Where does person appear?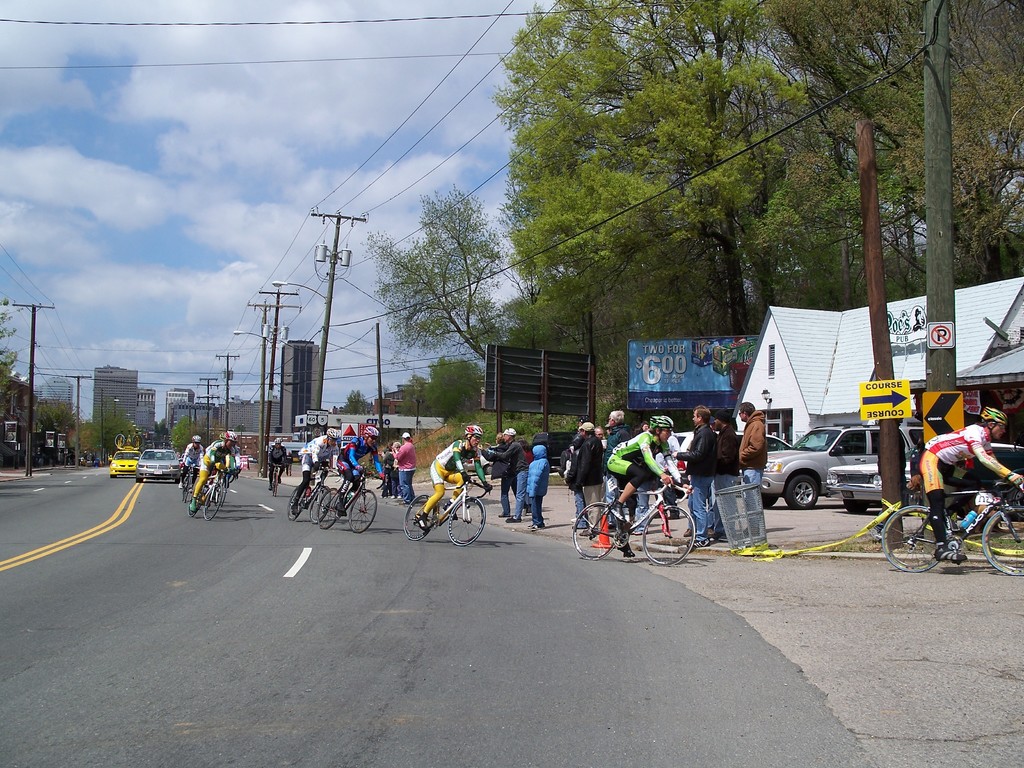
Appears at [381, 442, 395, 495].
